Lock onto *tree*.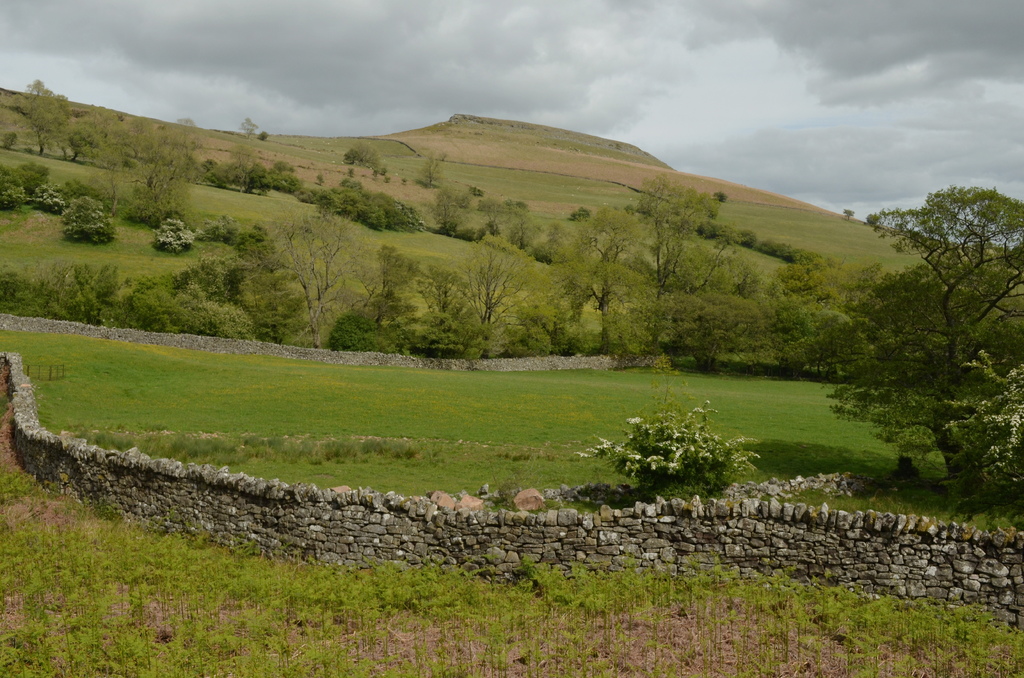
Locked: Rect(847, 213, 850, 222).
